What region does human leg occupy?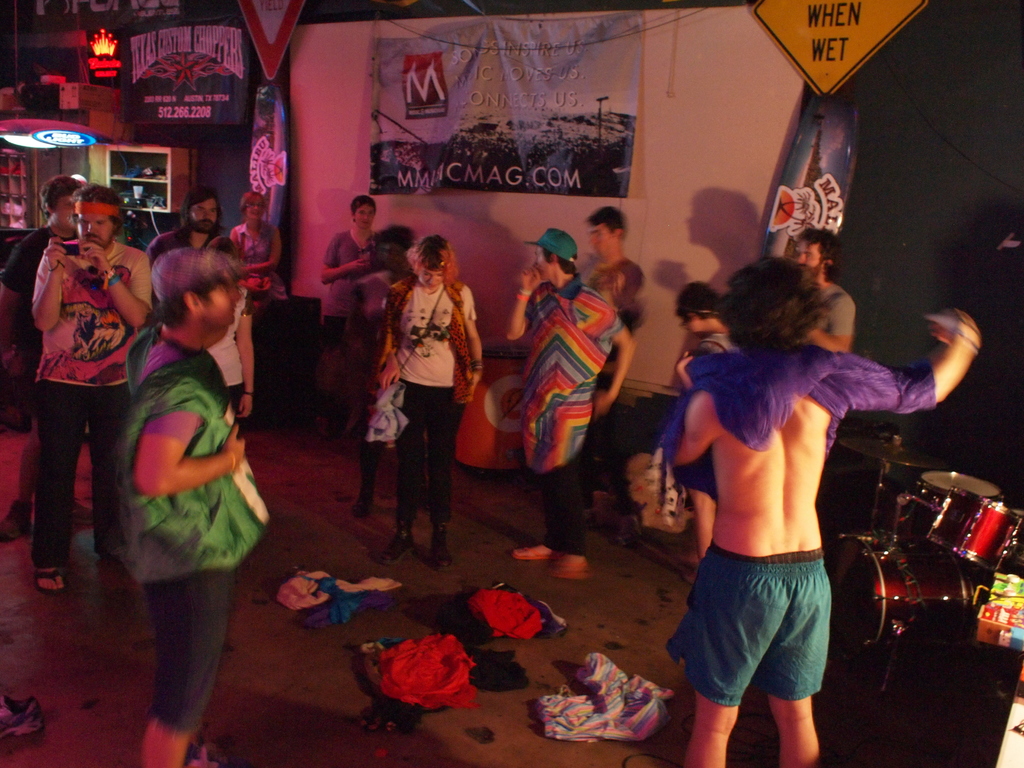
<box>686,552,769,767</box>.
